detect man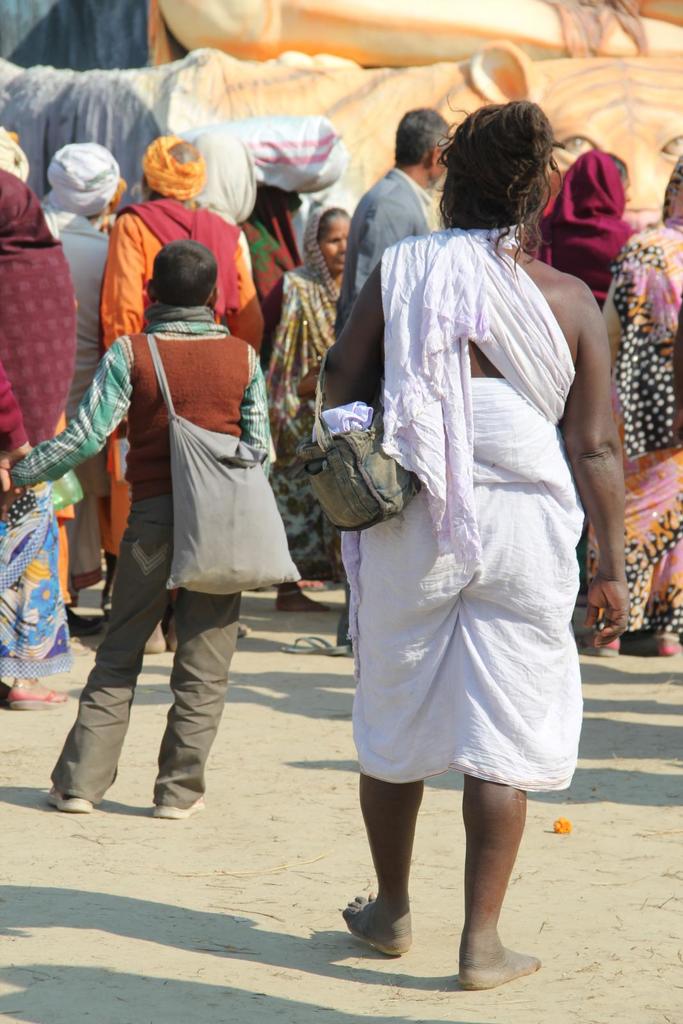
(99,134,268,659)
